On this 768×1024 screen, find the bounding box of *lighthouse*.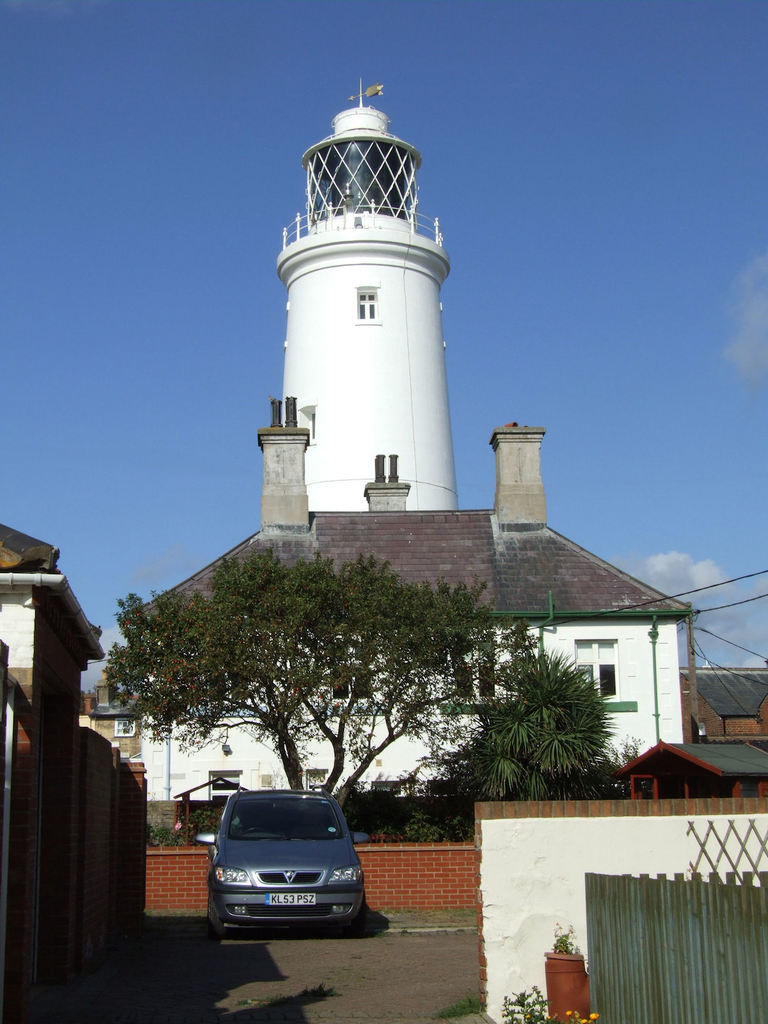
Bounding box: 136, 84, 628, 804.
